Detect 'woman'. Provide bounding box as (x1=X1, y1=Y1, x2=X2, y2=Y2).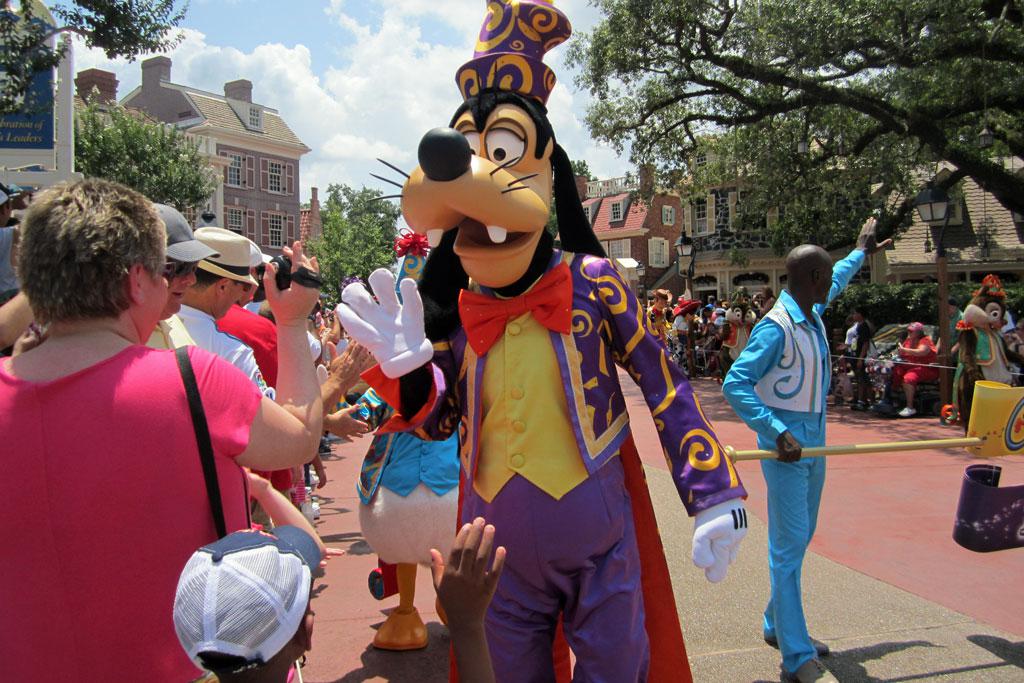
(x1=754, y1=285, x2=774, y2=318).
